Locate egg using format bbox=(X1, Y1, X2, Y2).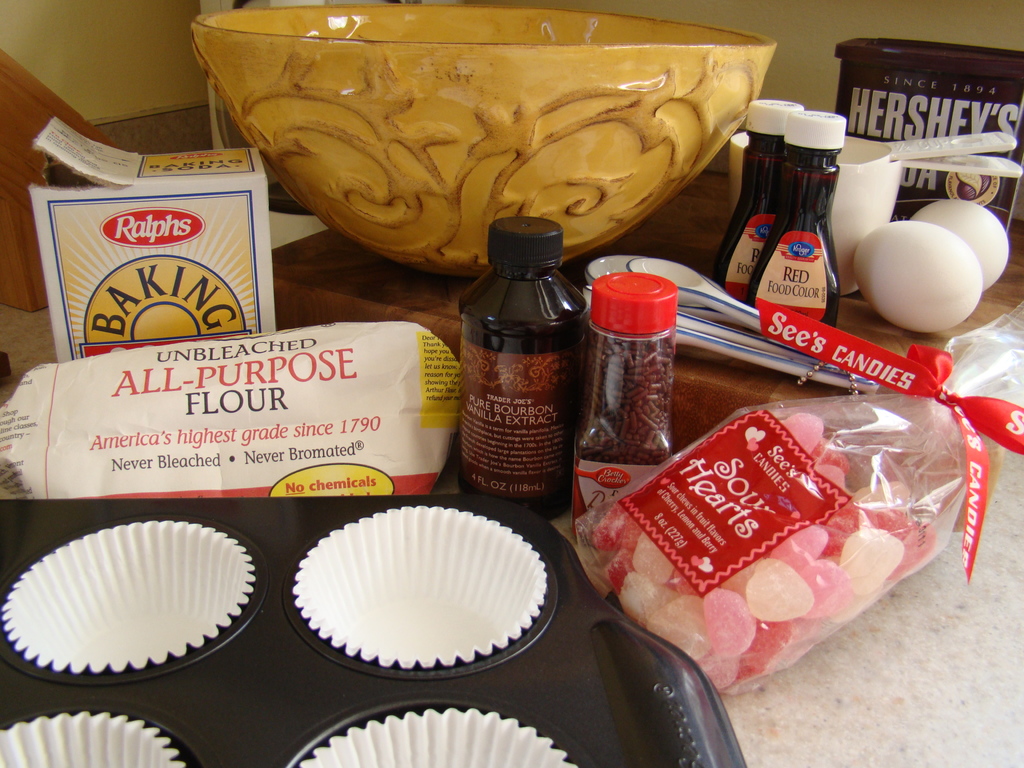
bbox=(851, 217, 980, 331).
